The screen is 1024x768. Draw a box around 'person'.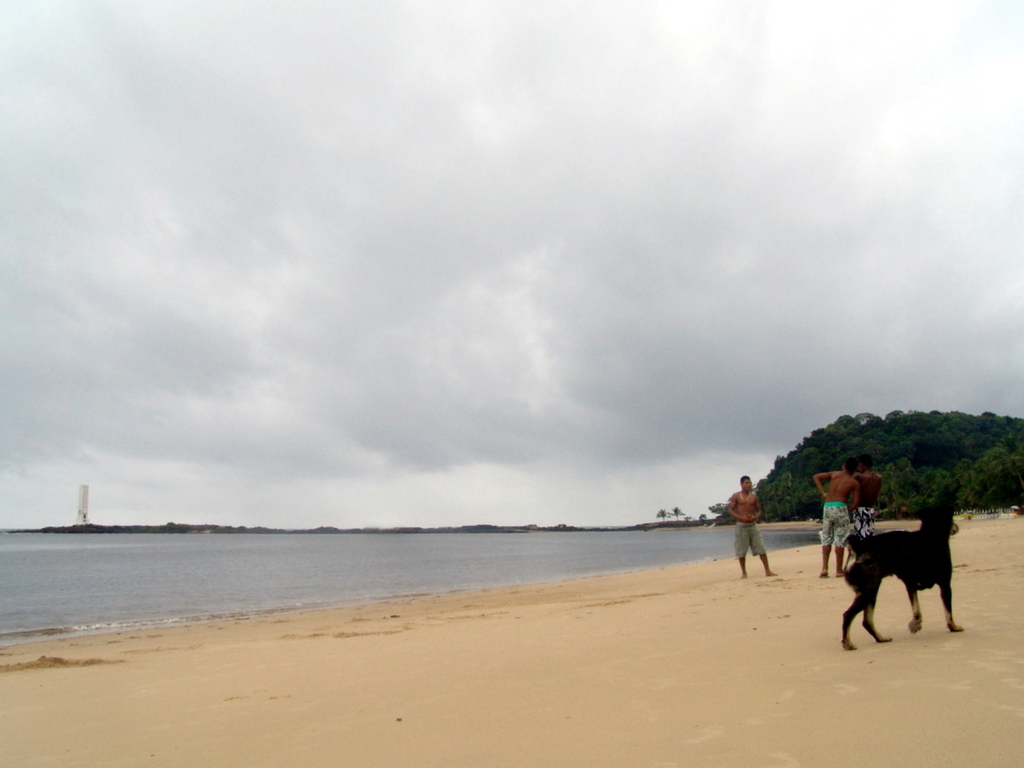
select_region(848, 453, 881, 536).
